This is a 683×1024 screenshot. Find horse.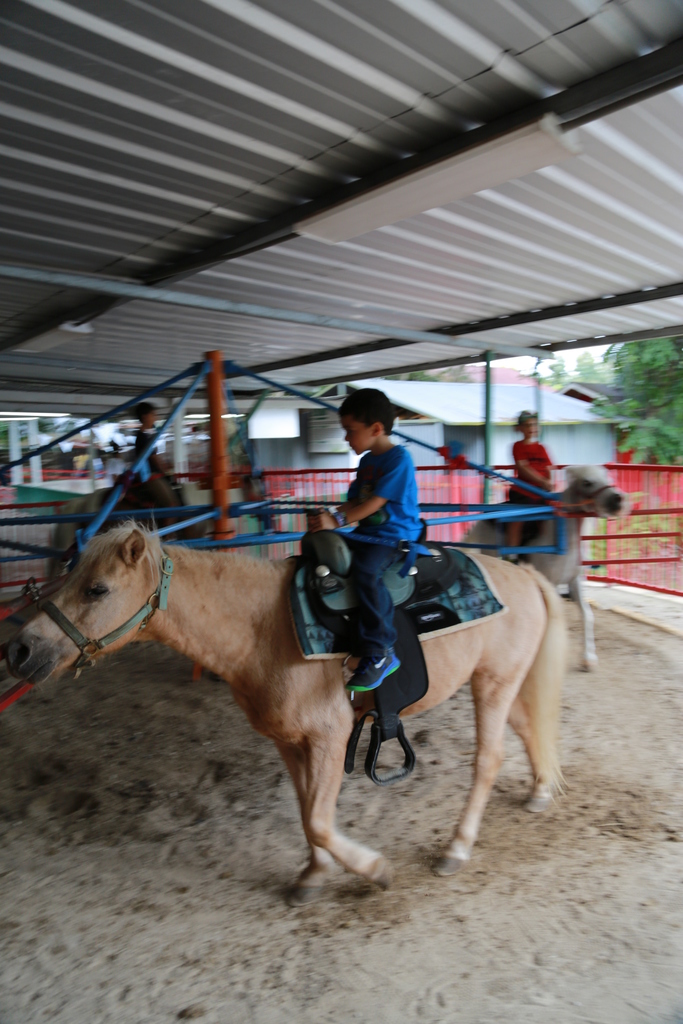
Bounding box: BBox(458, 461, 628, 675).
